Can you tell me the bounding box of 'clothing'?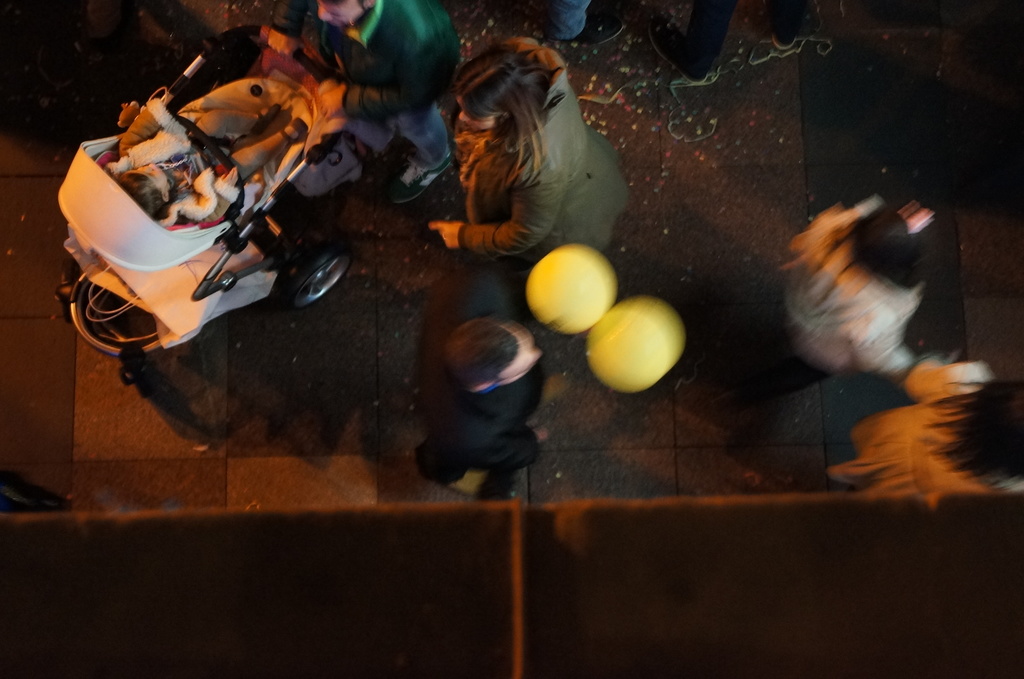
<box>791,211,913,367</box>.
